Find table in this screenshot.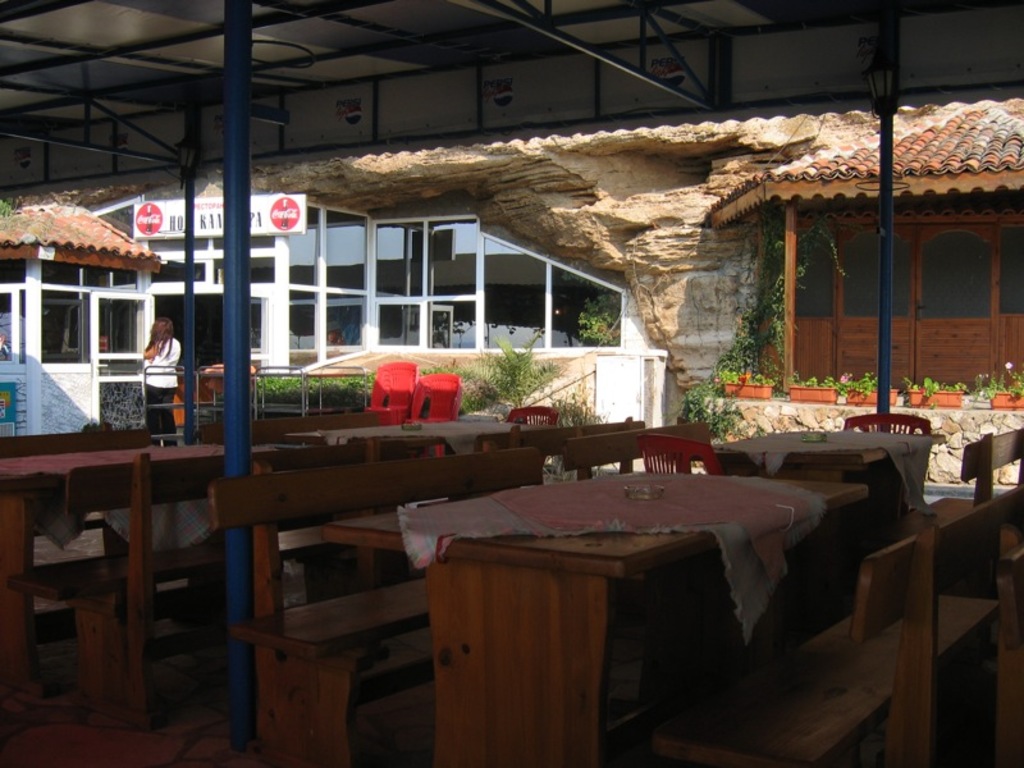
The bounding box for table is (left=669, top=431, right=928, bottom=552).
